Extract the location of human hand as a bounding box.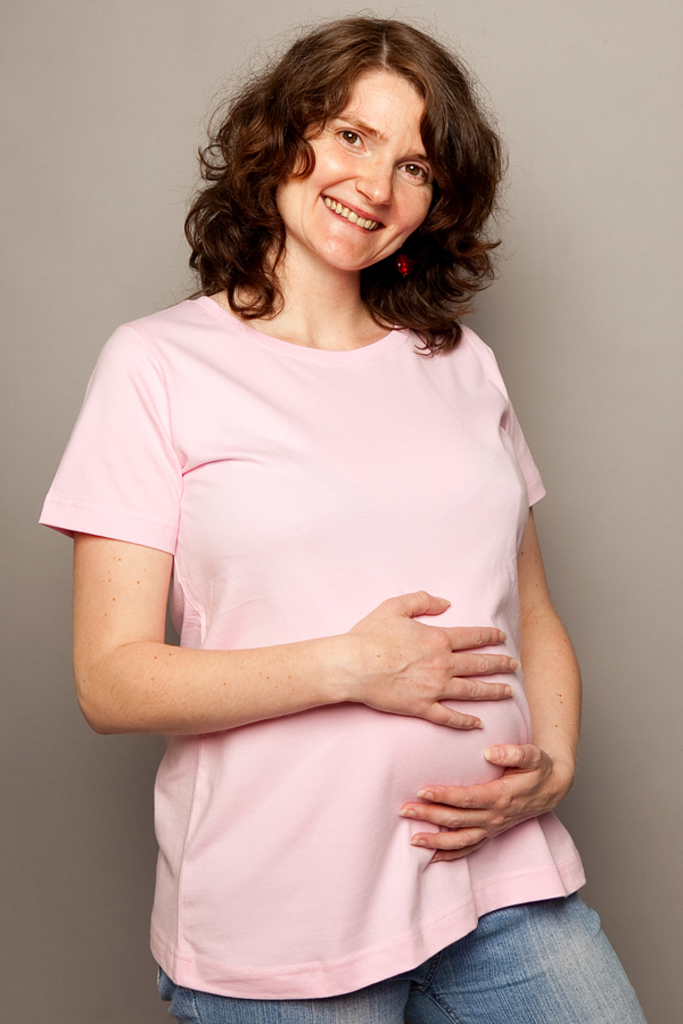
box=[282, 593, 511, 740].
